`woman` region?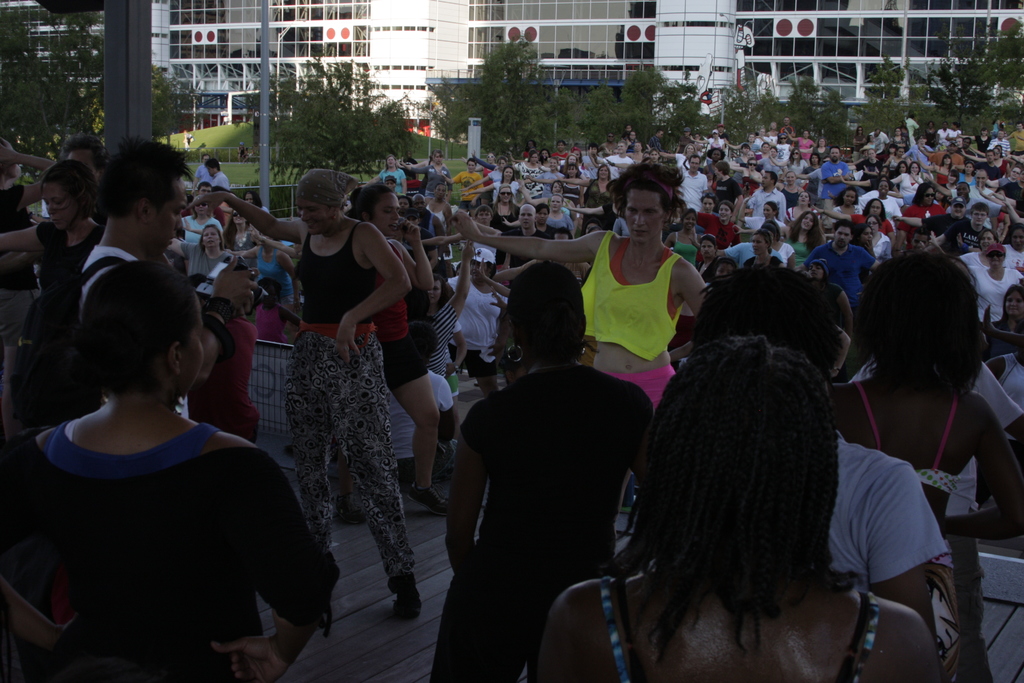
box=[966, 167, 988, 204]
